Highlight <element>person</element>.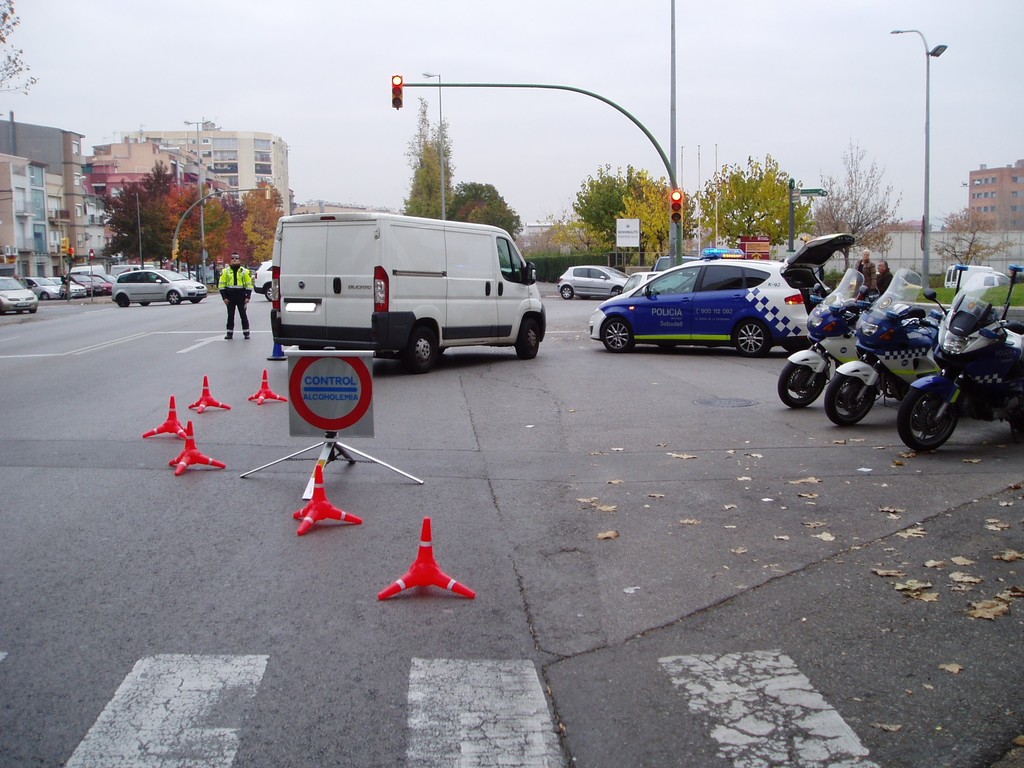
Highlighted region: bbox=[214, 248, 255, 338].
